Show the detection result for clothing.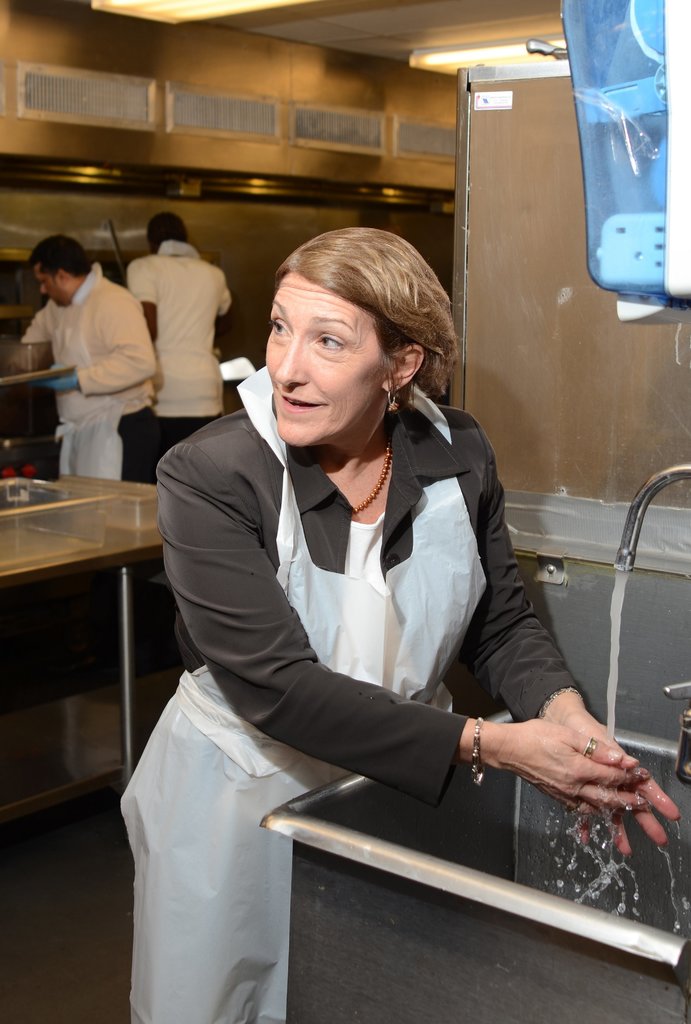
x1=129 y1=243 x2=245 y2=430.
